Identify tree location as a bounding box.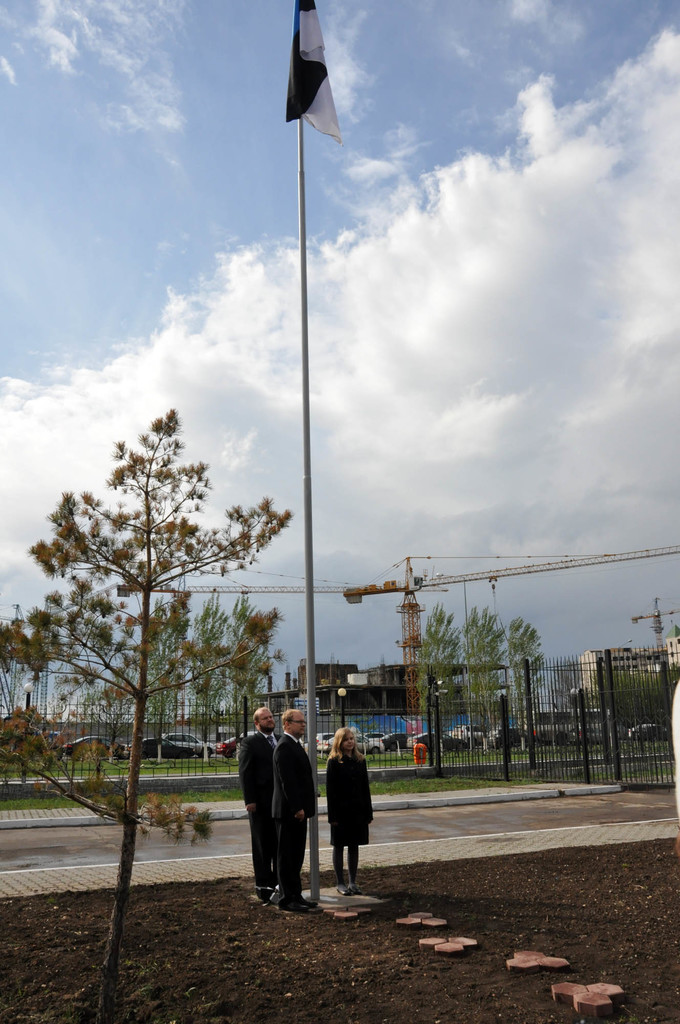
l=413, t=594, r=476, b=729.
